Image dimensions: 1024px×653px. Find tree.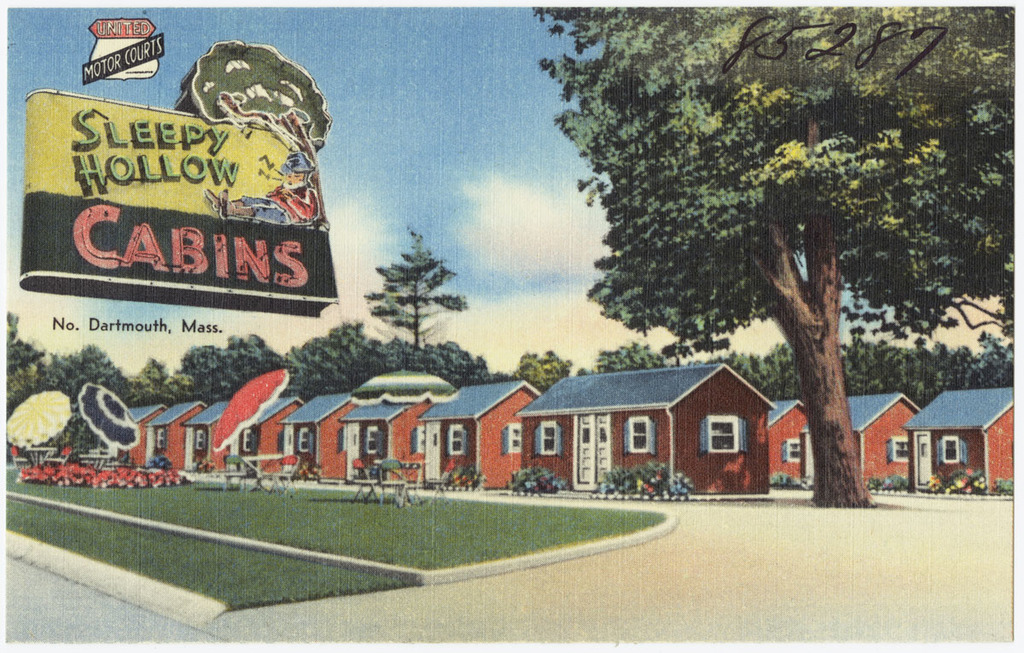
591, 335, 672, 376.
